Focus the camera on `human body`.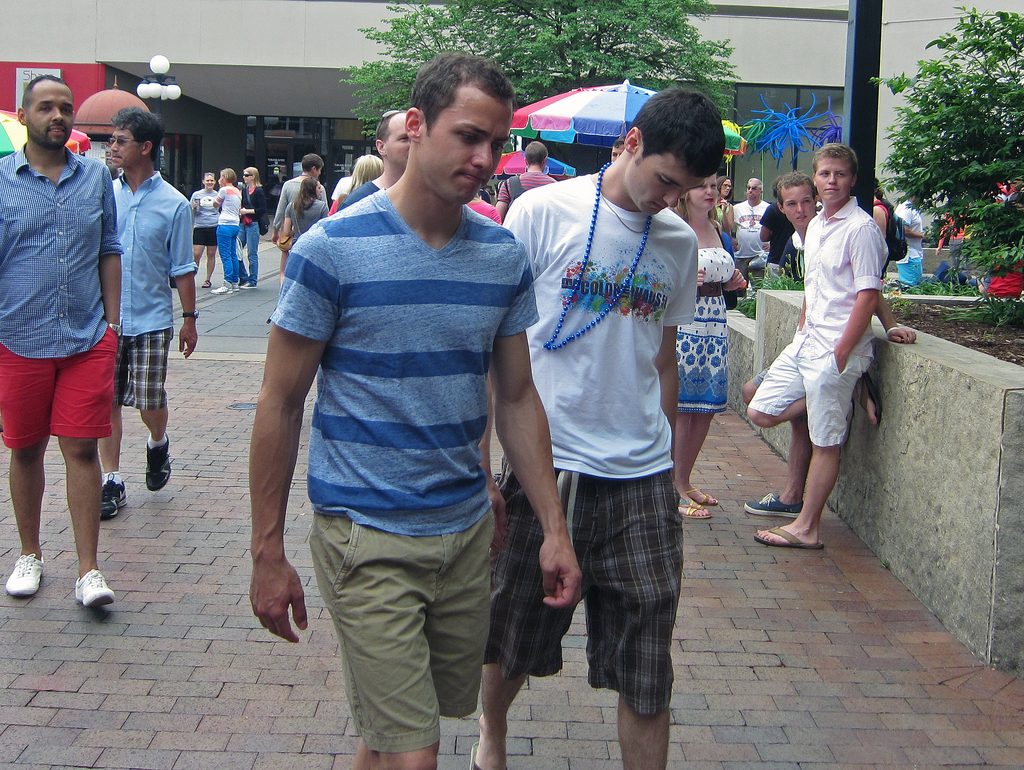
Focus region: region(97, 163, 197, 512).
